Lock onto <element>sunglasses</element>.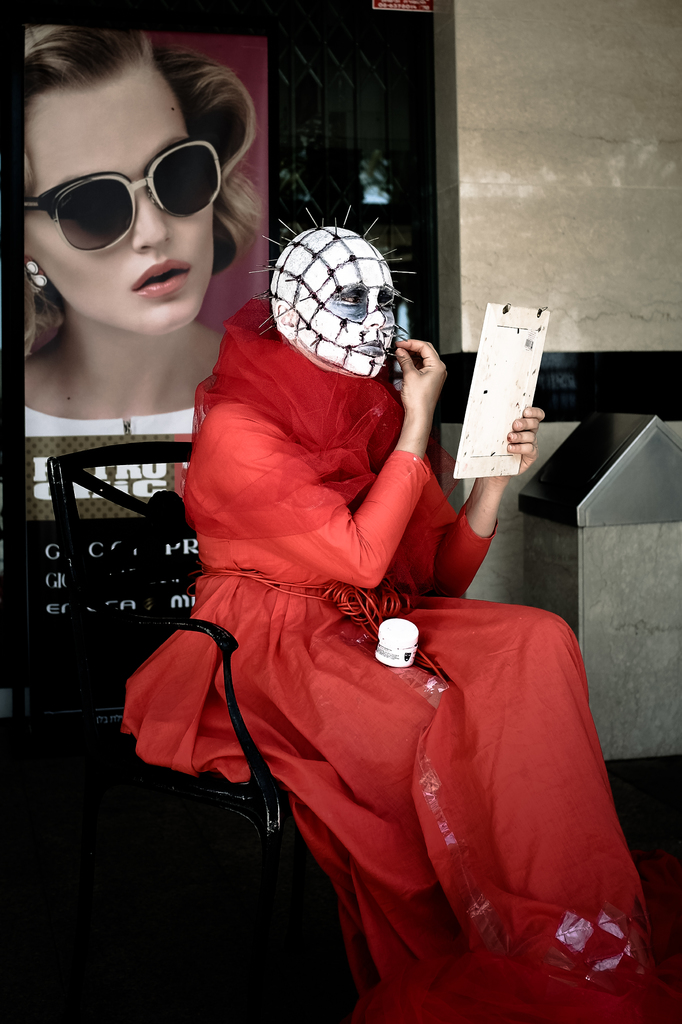
Locked: locate(19, 140, 221, 256).
